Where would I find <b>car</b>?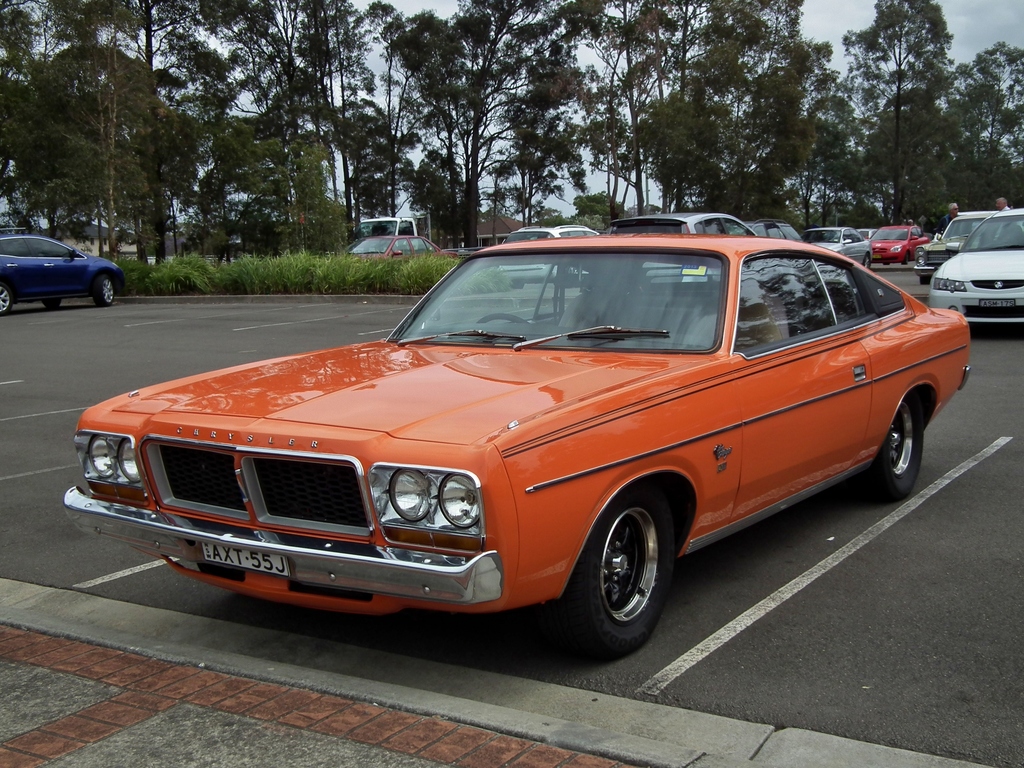
At BBox(67, 230, 965, 655).
